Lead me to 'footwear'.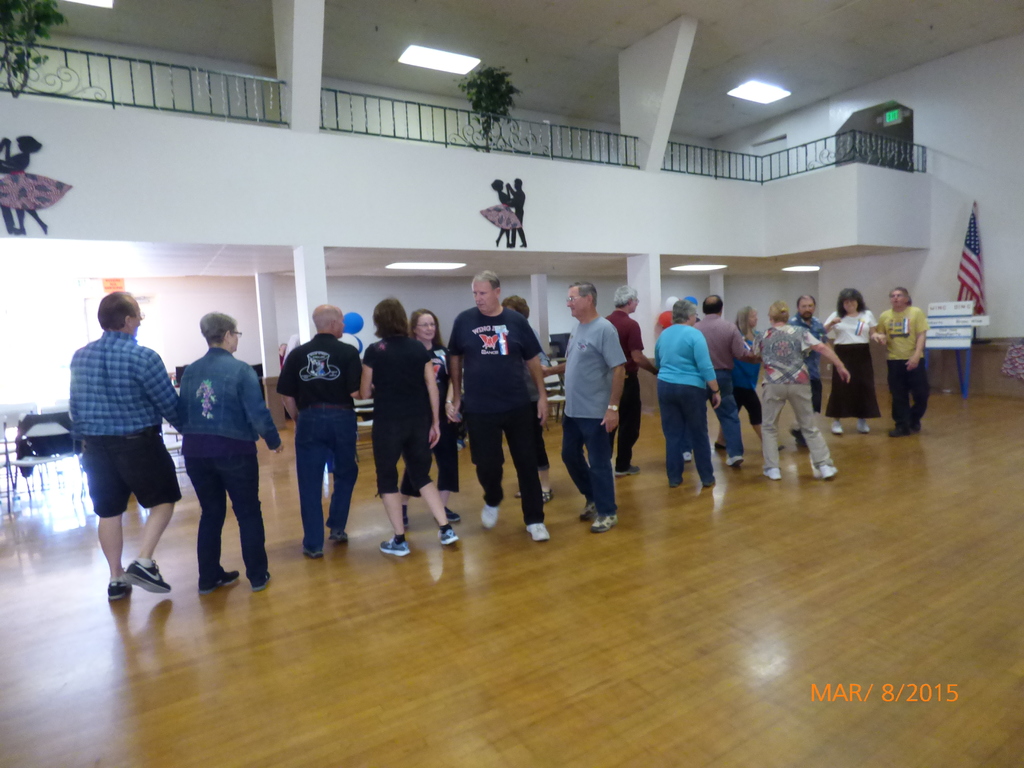
Lead to left=540, top=492, right=554, bottom=503.
